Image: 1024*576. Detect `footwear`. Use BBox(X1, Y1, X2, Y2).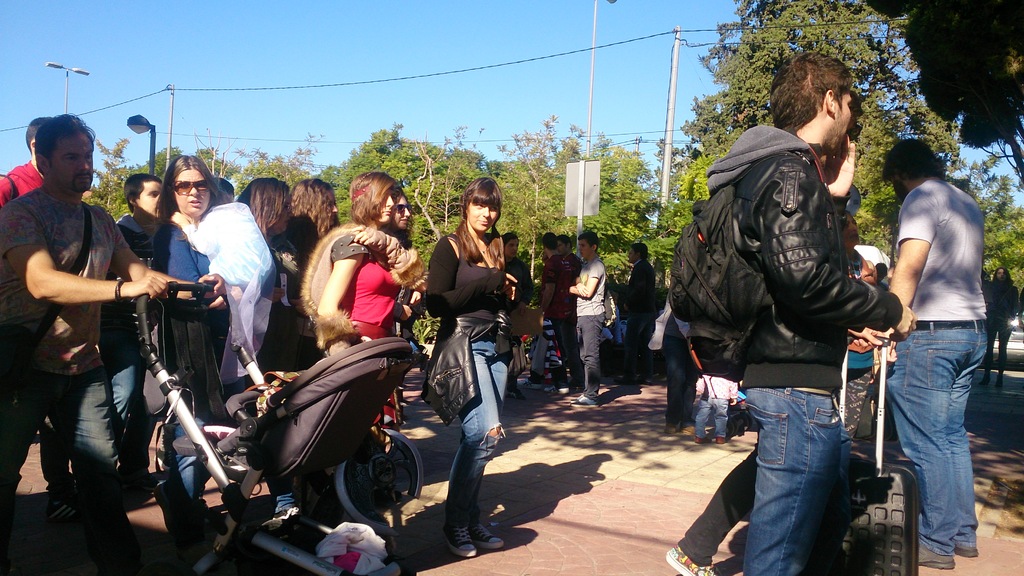
BBox(676, 424, 694, 434).
